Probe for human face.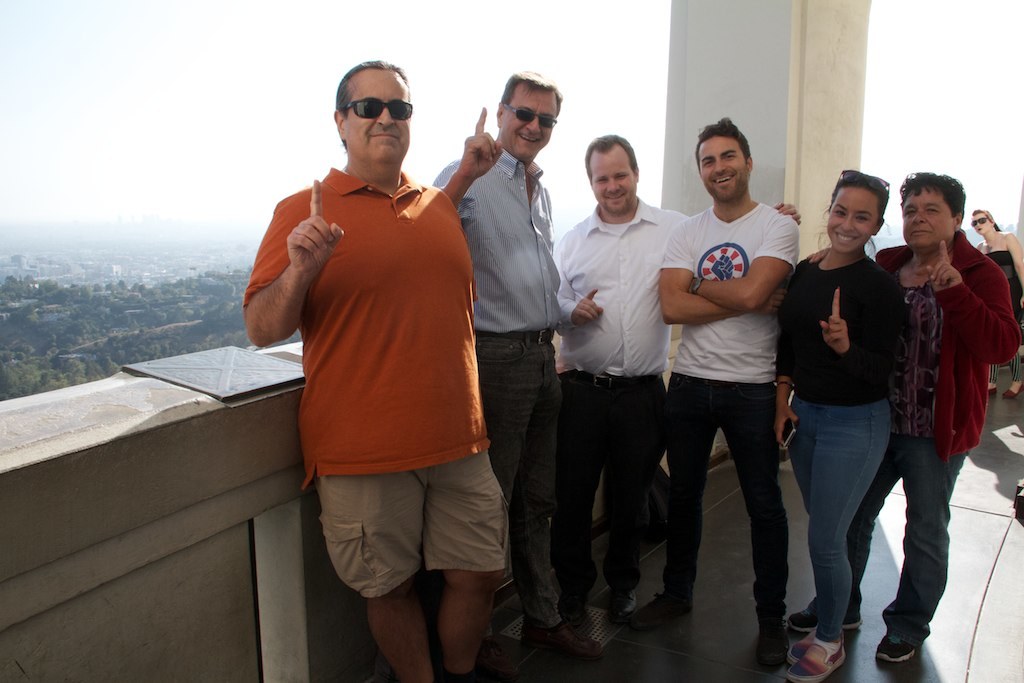
Probe result: bbox=(344, 77, 413, 167).
